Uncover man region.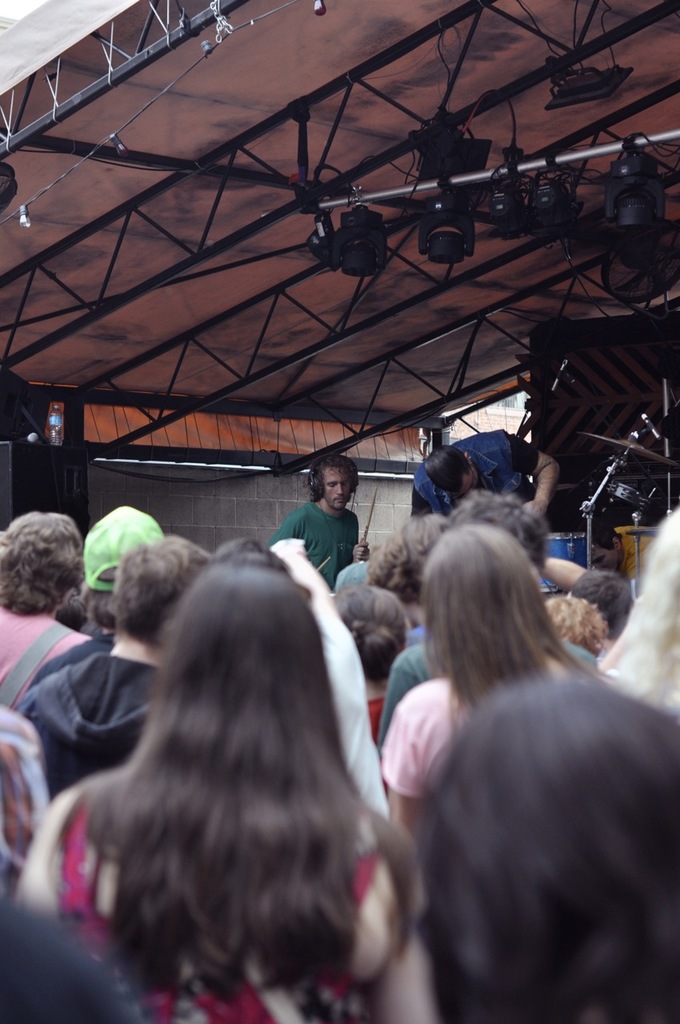
Uncovered: crop(0, 512, 102, 716).
